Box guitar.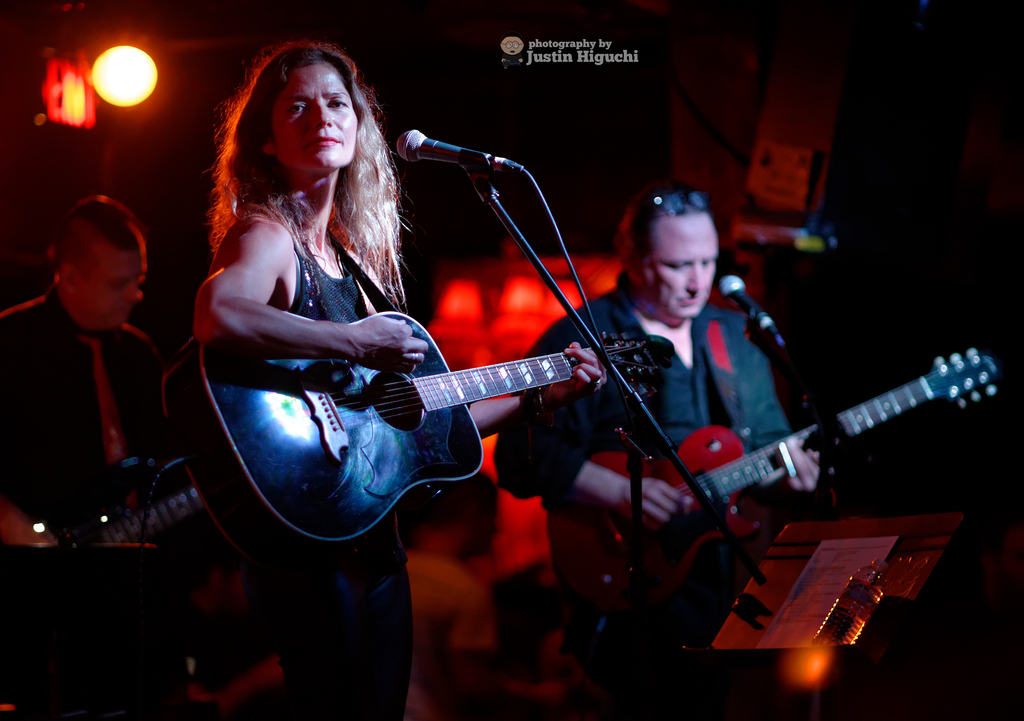
164:328:669:577.
